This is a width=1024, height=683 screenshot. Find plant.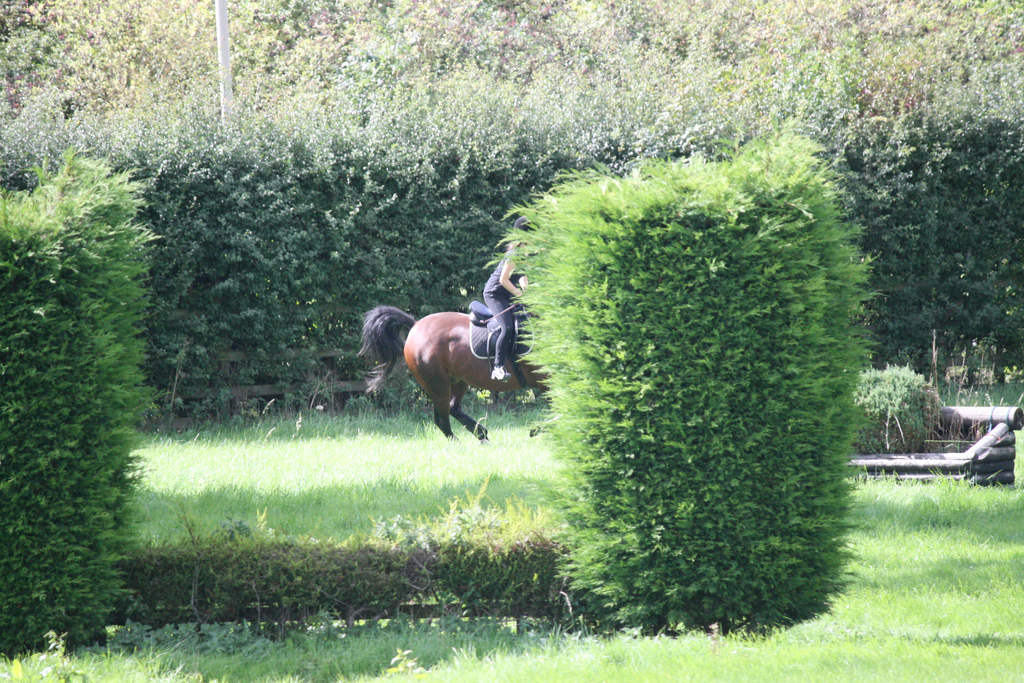
Bounding box: select_region(844, 350, 950, 460).
